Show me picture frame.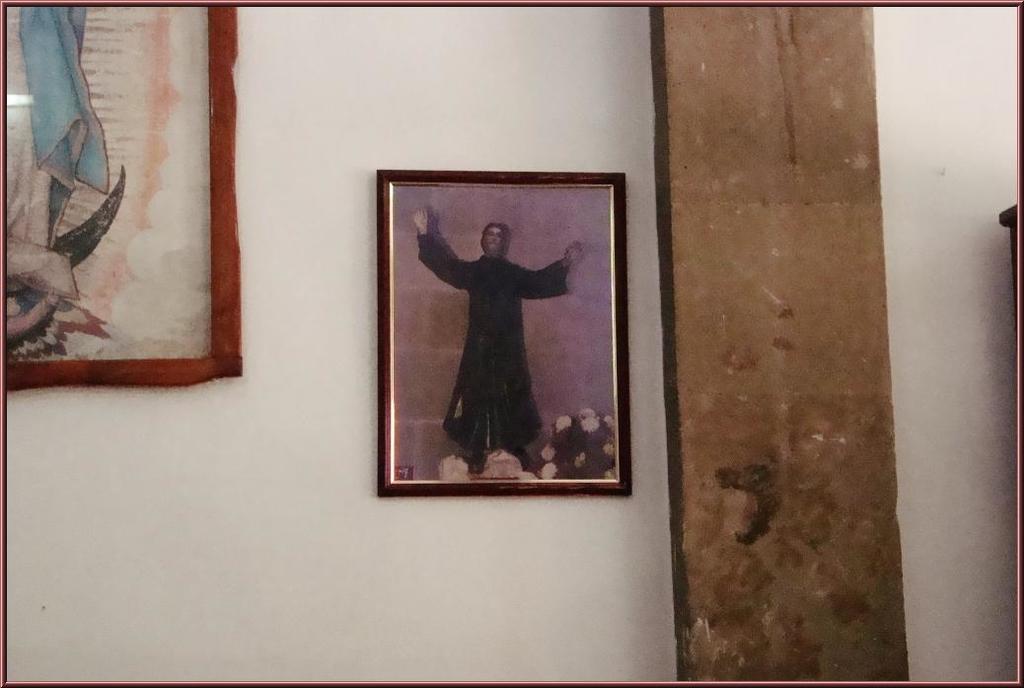
picture frame is here: x1=0 y1=0 x2=251 y2=398.
